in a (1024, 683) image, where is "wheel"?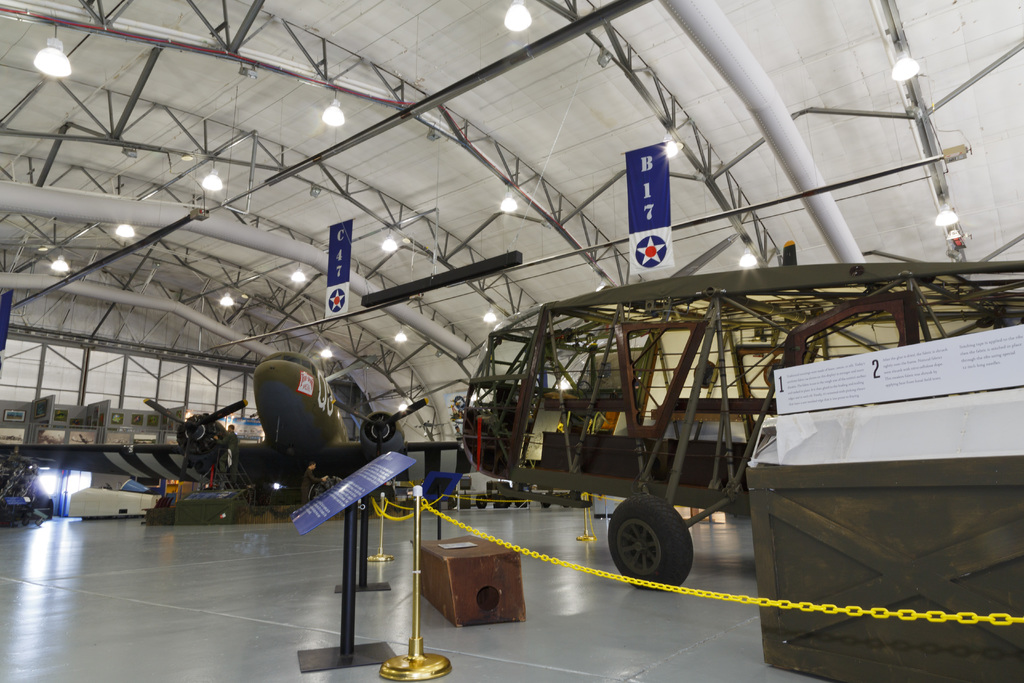
Rect(22, 518, 28, 526).
